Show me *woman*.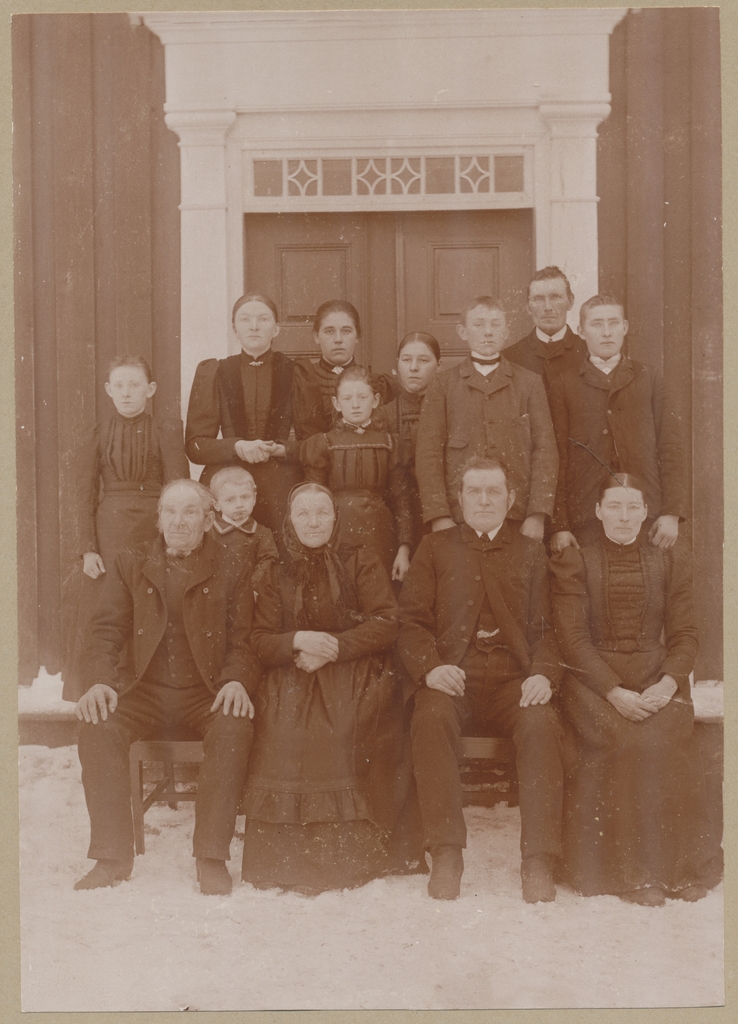
*woman* is here: (x1=299, y1=294, x2=396, y2=438).
